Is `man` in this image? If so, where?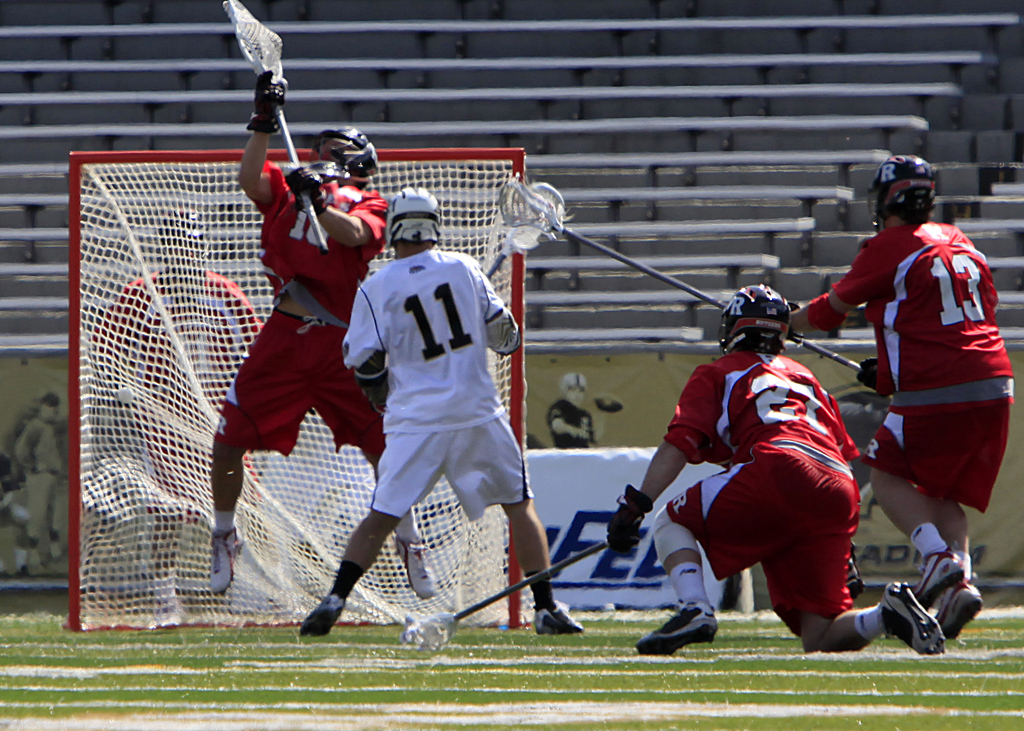
Yes, at locate(314, 188, 557, 664).
